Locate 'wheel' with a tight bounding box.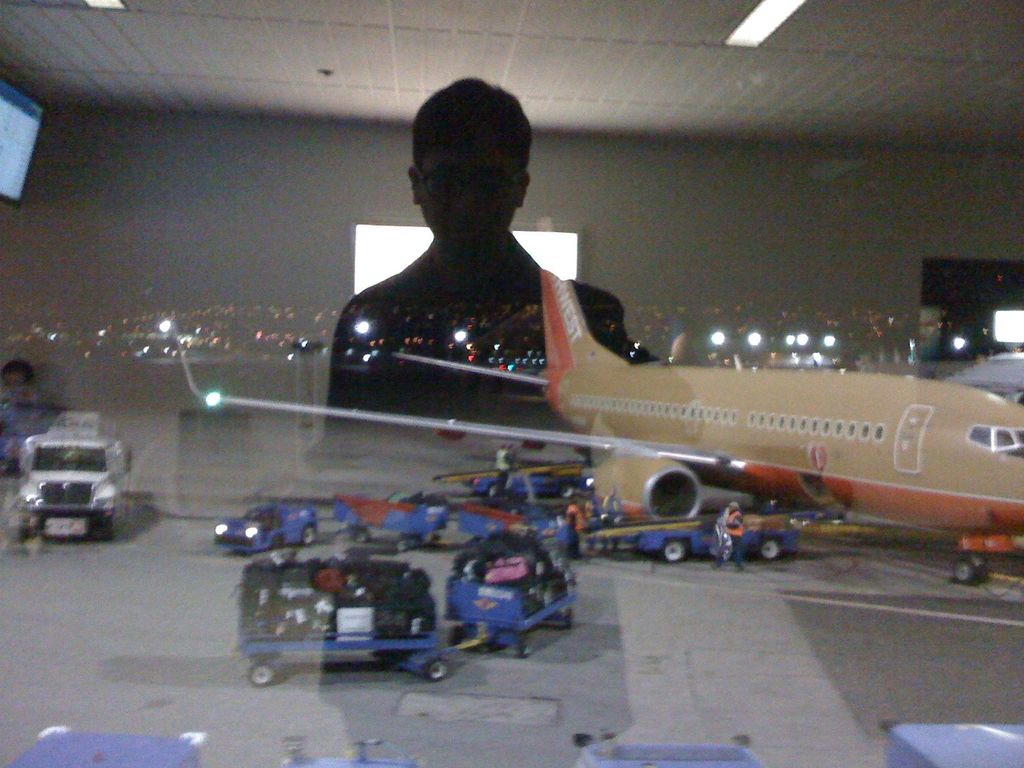
664 541 683 563.
